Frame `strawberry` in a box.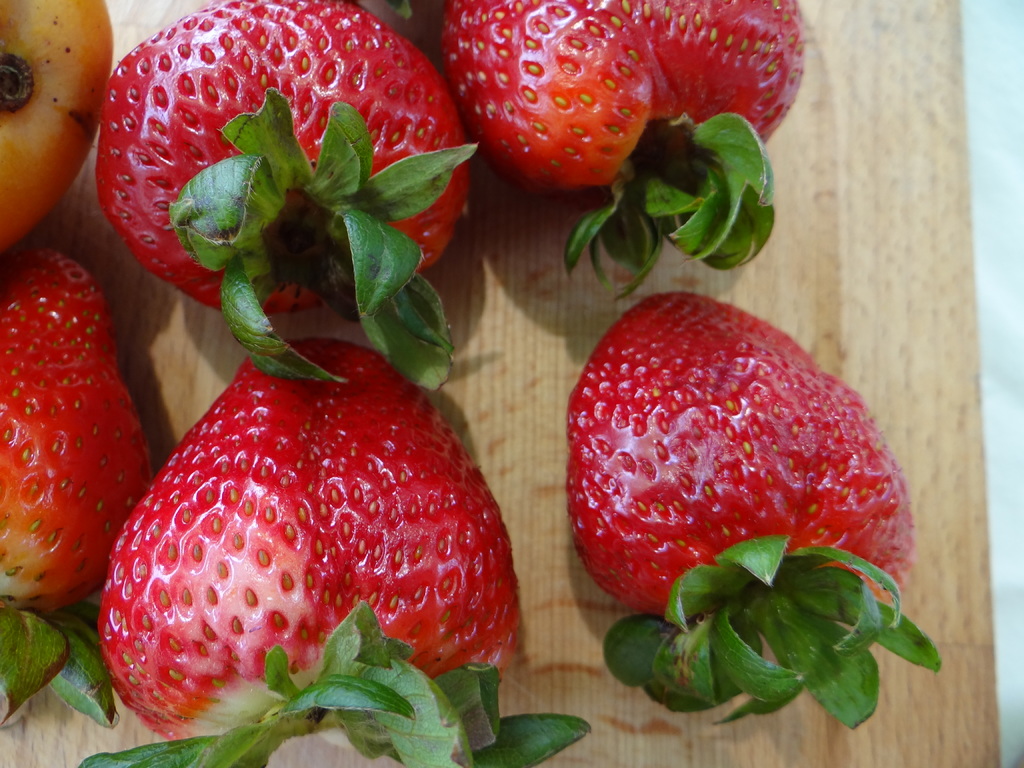
box(88, 331, 507, 726).
